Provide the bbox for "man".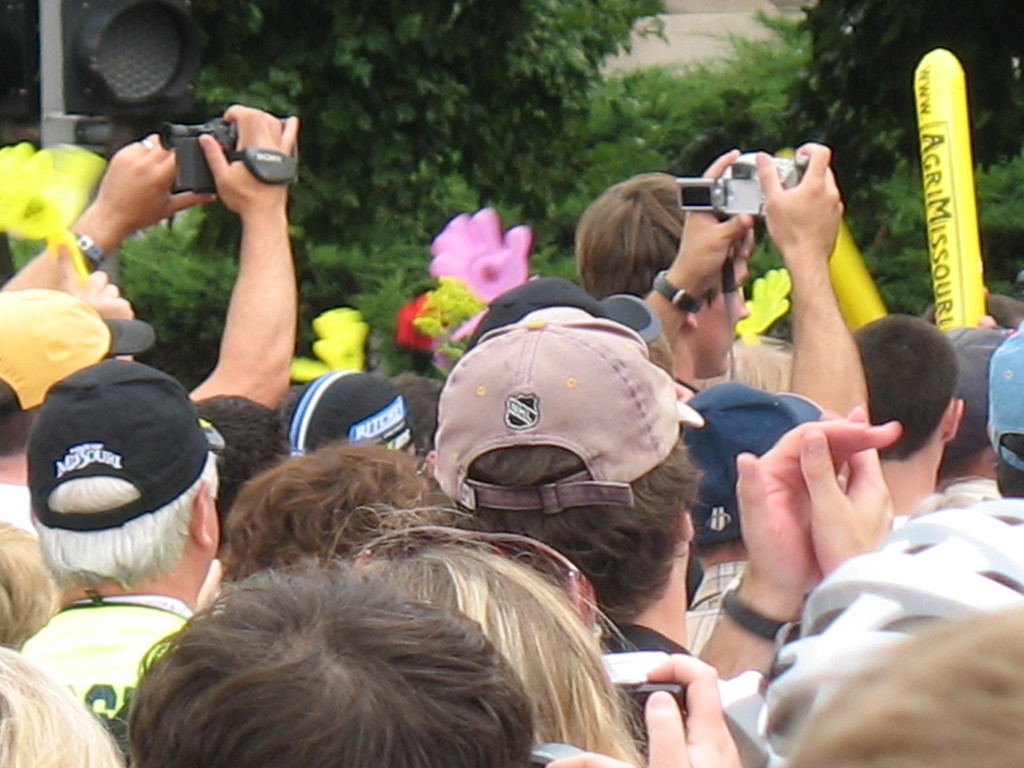
(x1=908, y1=321, x2=1023, y2=513).
